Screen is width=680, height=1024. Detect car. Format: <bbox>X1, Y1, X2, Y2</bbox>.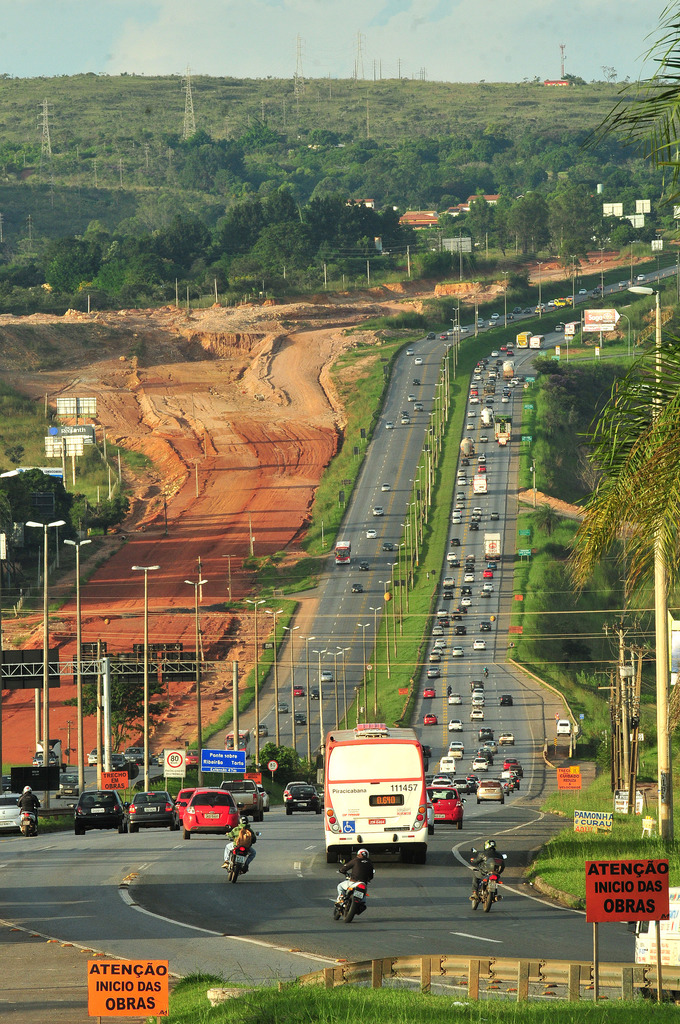
<bbox>310, 688, 324, 700</bbox>.
